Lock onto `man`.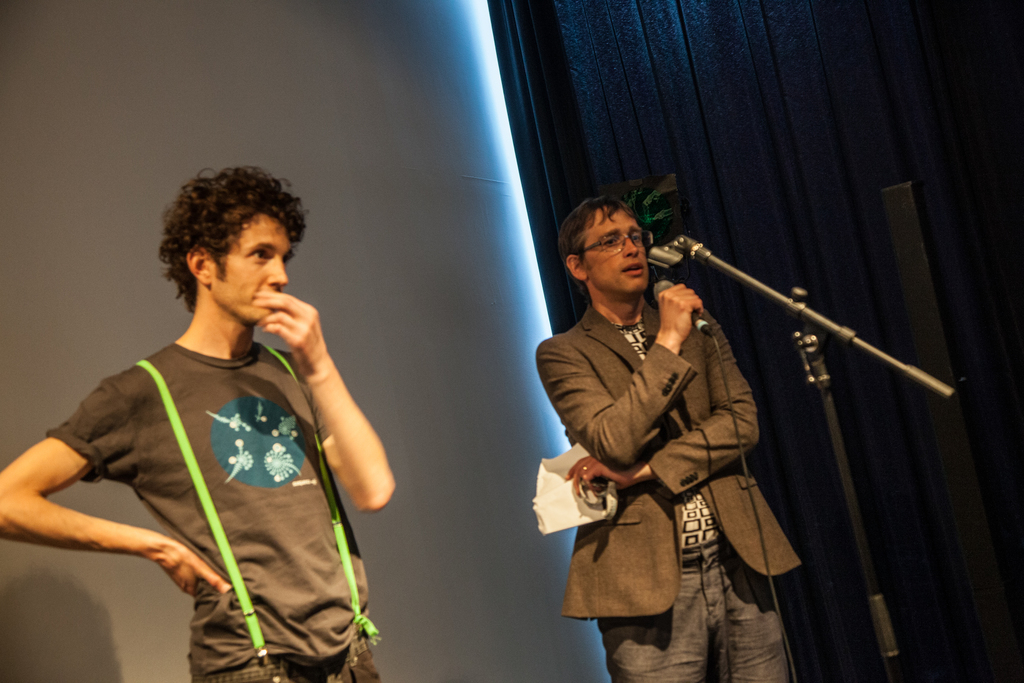
Locked: rect(531, 190, 805, 682).
